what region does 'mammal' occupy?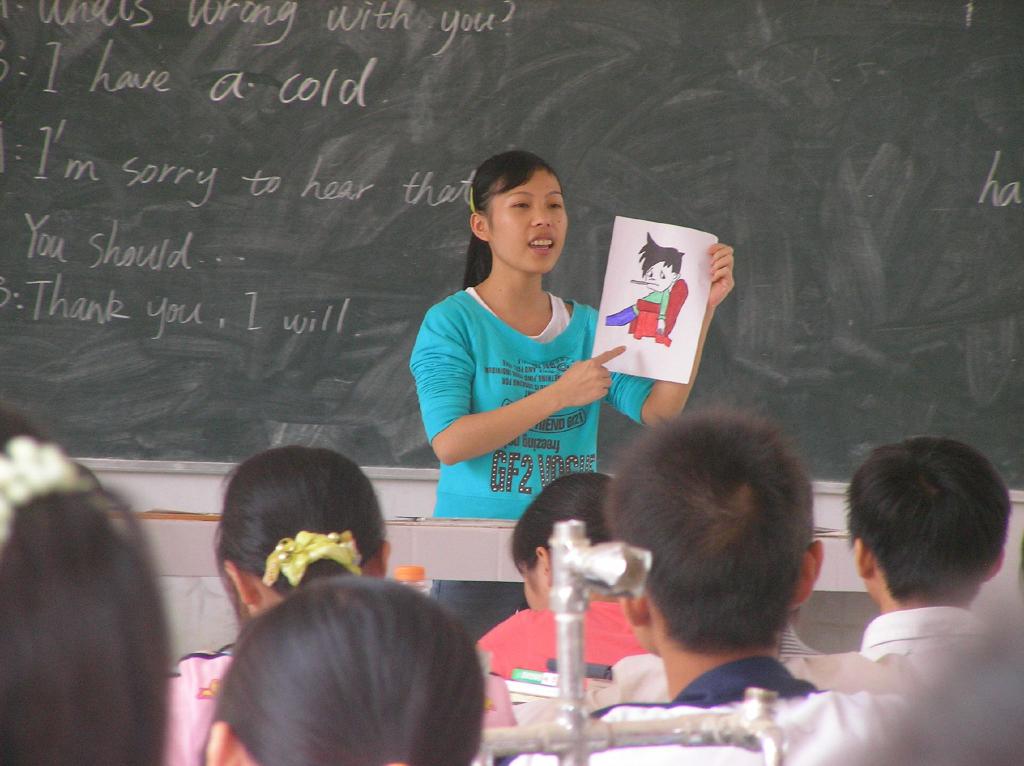
<bbox>573, 405, 832, 725</bbox>.
